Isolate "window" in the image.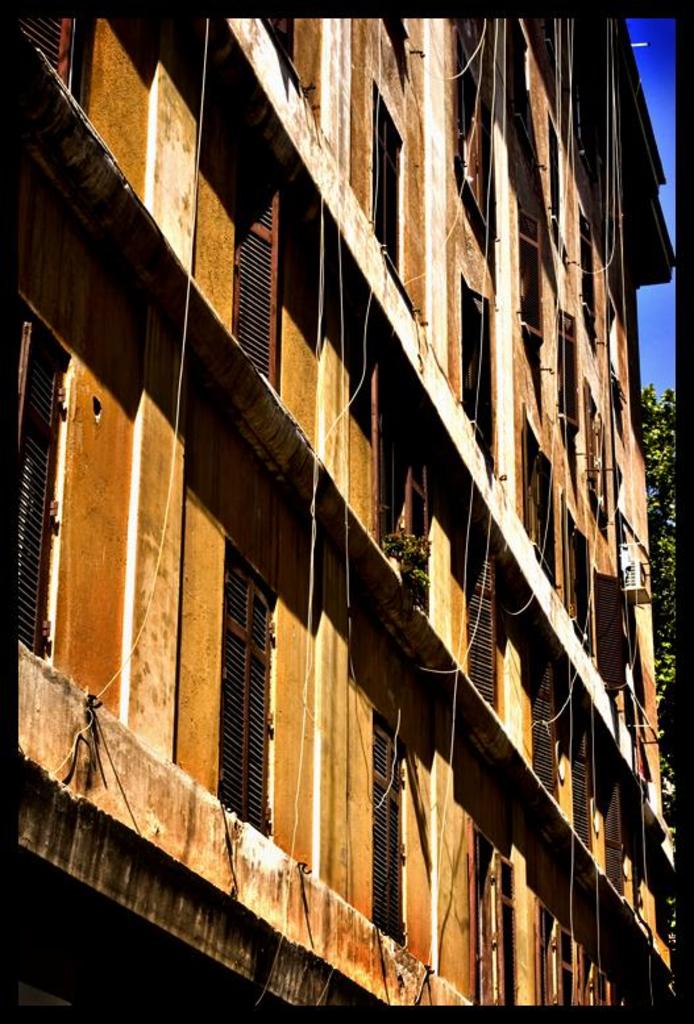
Isolated region: <box>593,571,629,695</box>.
